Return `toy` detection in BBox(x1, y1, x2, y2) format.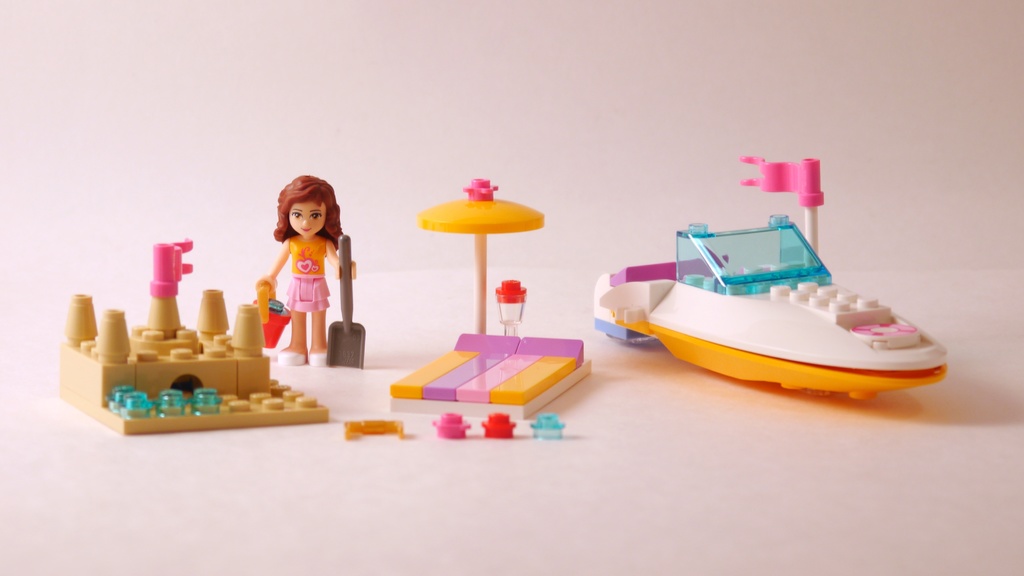
BBox(588, 150, 947, 402).
